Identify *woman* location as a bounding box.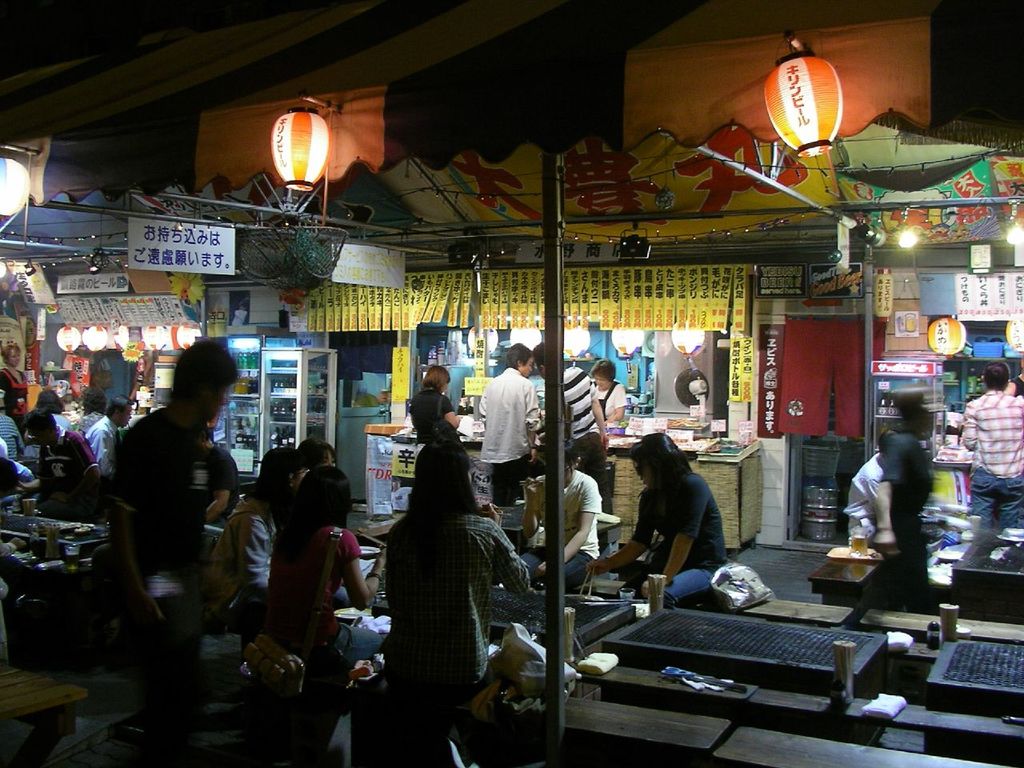
410, 367, 474, 439.
